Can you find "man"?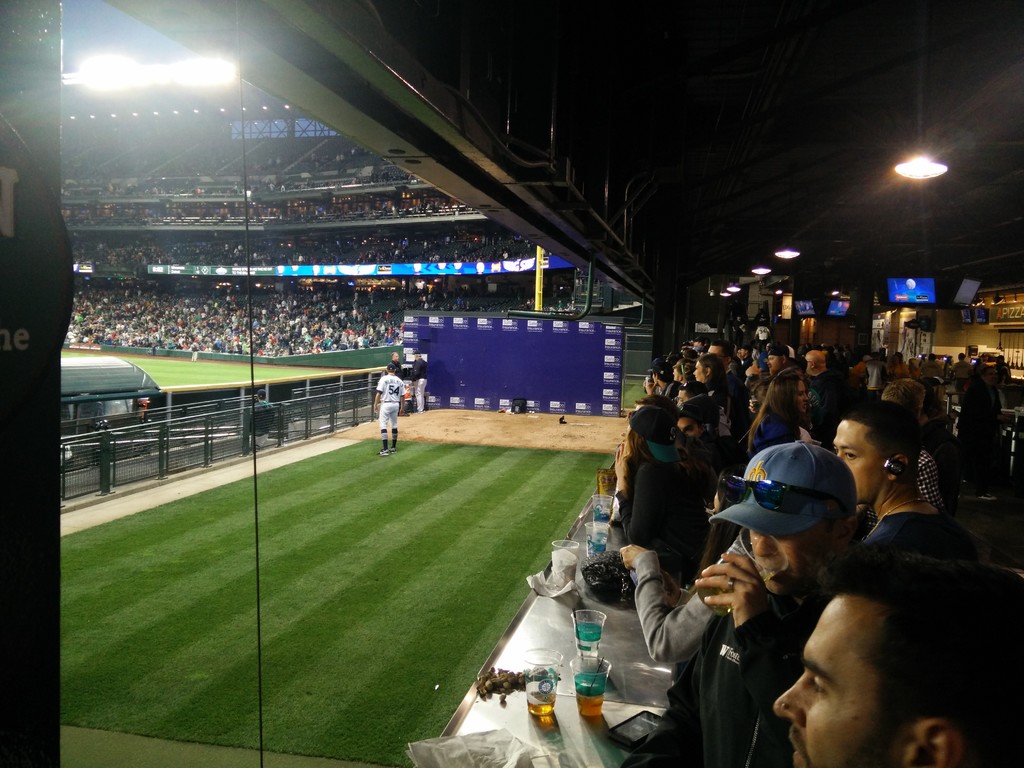
Yes, bounding box: 412, 348, 431, 408.
